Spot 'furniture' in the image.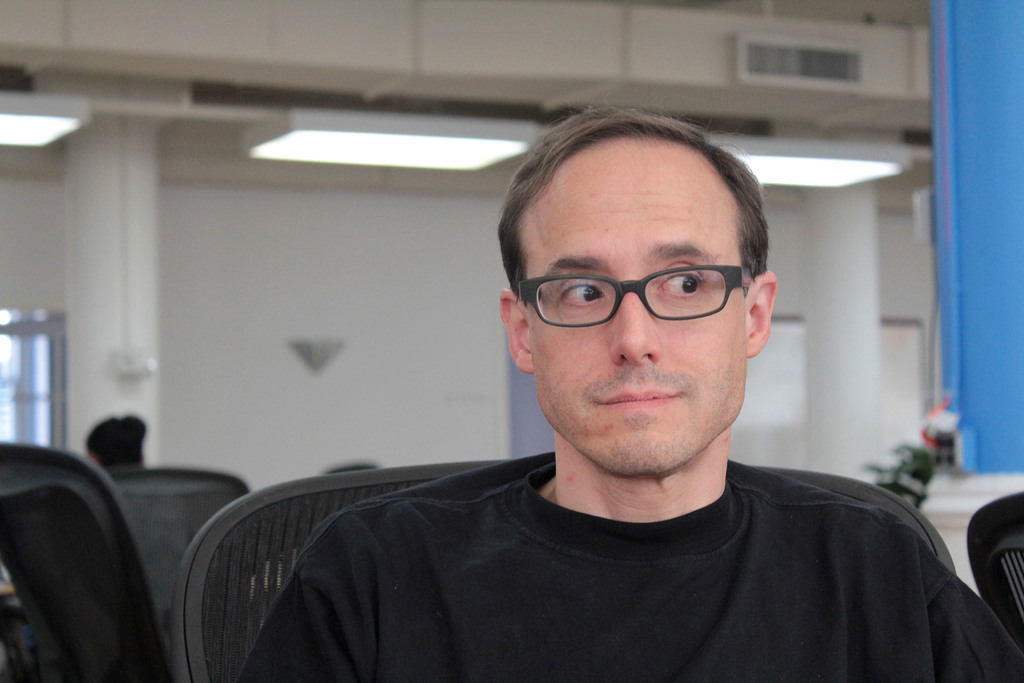
'furniture' found at x1=0 y1=440 x2=173 y2=682.
